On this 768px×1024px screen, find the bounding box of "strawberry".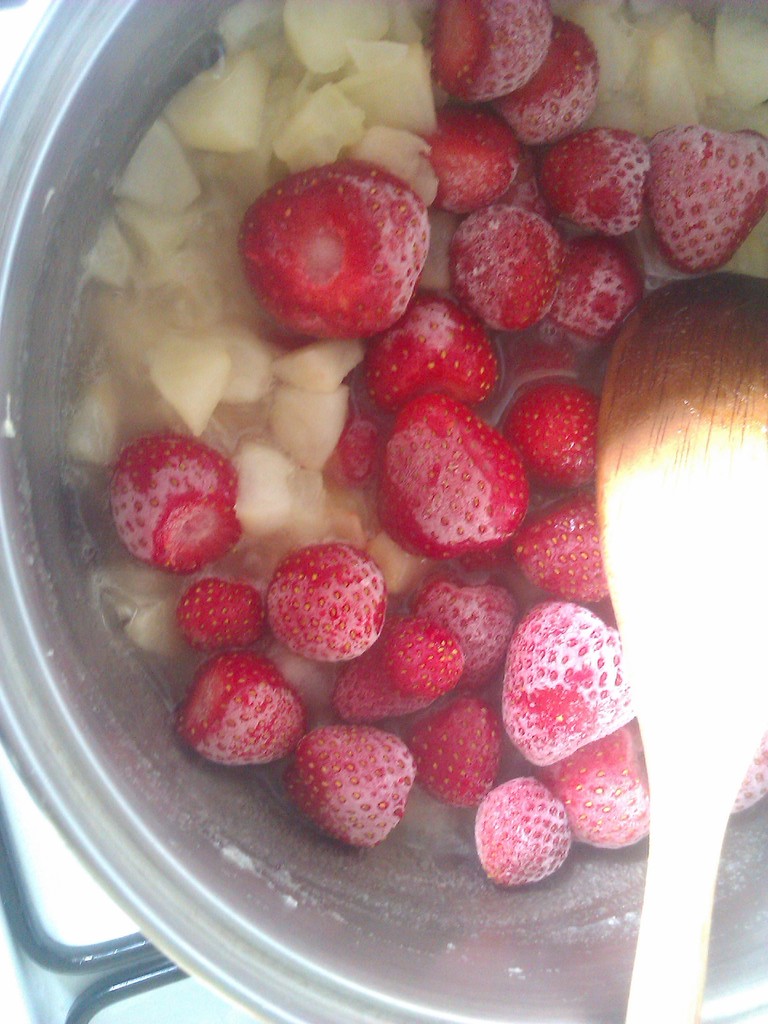
Bounding box: 495:374:596:489.
